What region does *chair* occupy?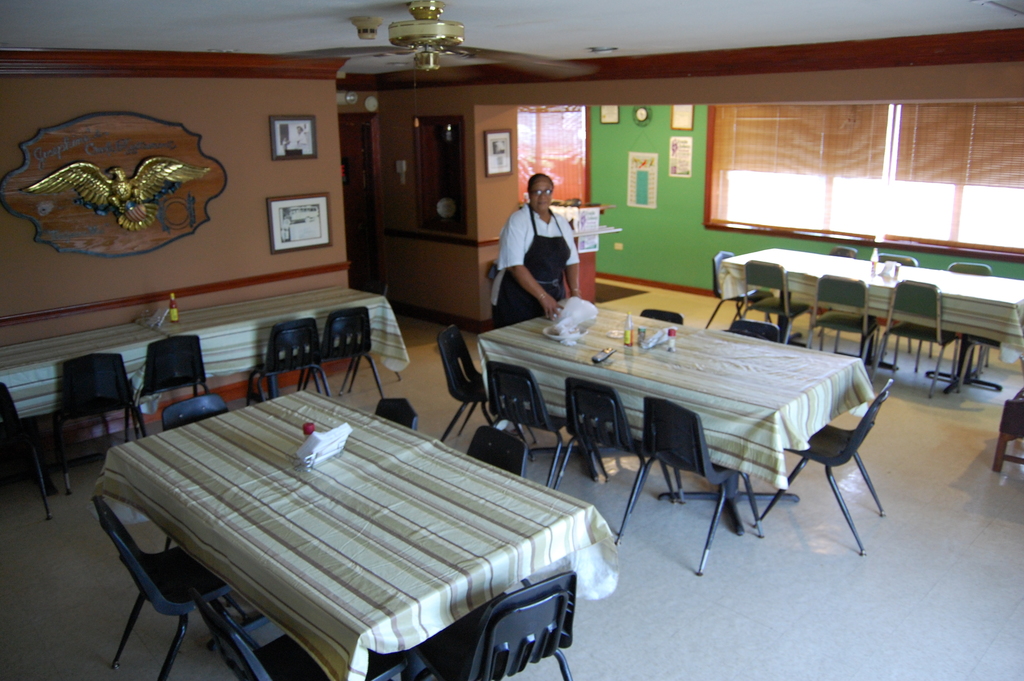
[374, 400, 419, 431].
